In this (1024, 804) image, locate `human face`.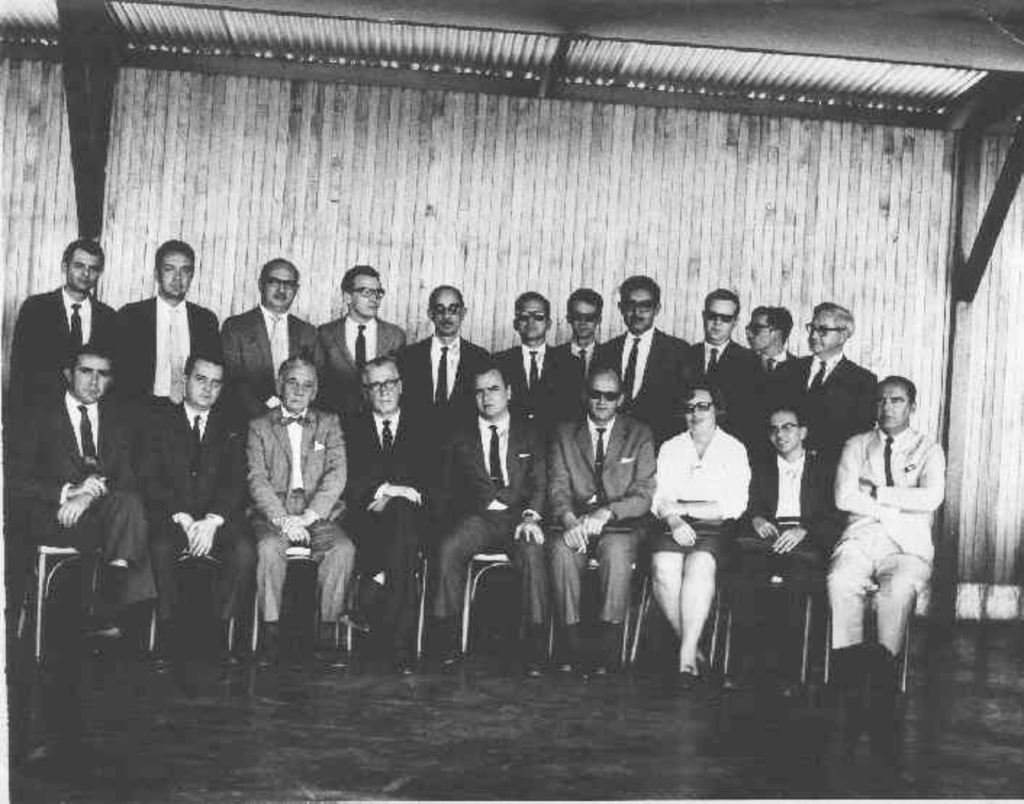
Bounding box: 744,321,775,345.
